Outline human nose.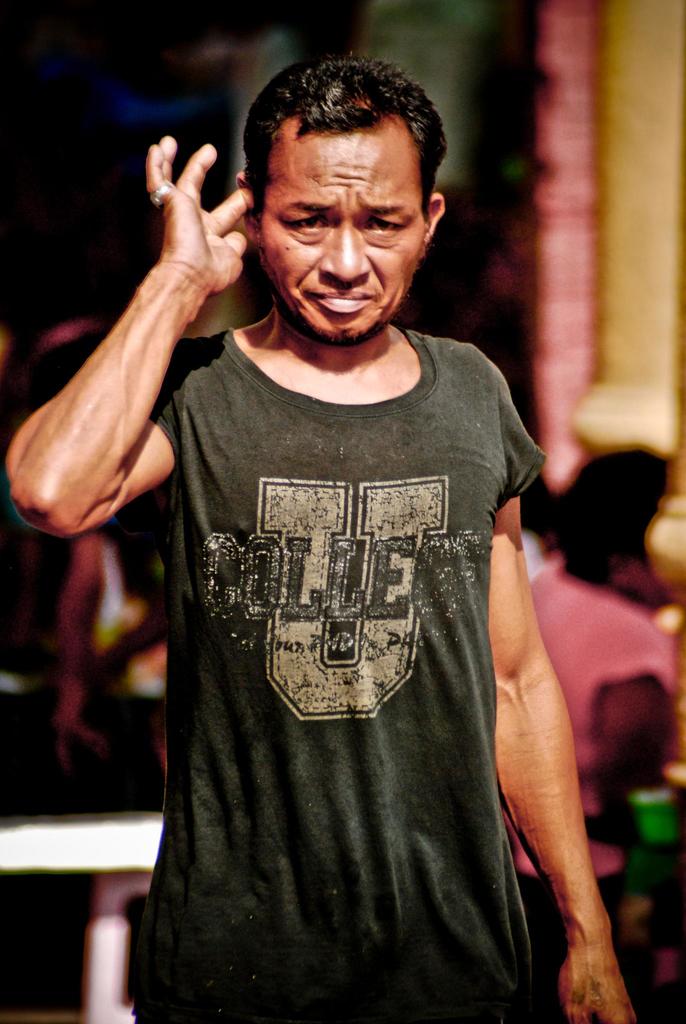
Outline: [x1=318, y1=220, x2=371, y2=283].
